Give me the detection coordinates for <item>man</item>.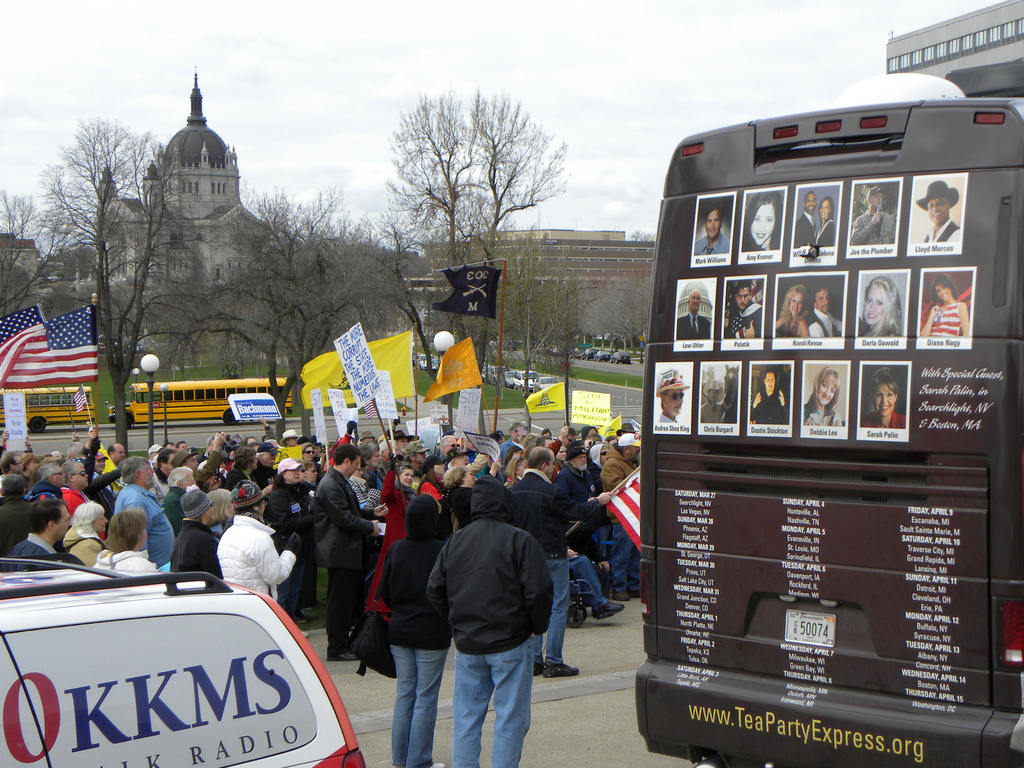
box=[115, 452, 175, 575].
